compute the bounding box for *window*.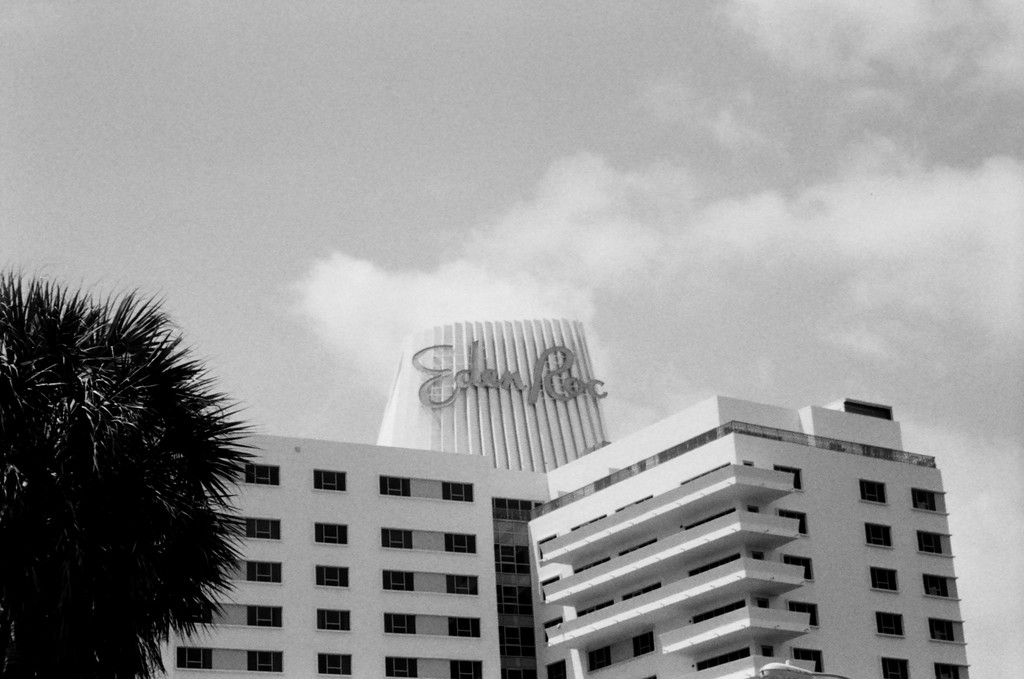
bbox=(922, 566, 953, 599).
